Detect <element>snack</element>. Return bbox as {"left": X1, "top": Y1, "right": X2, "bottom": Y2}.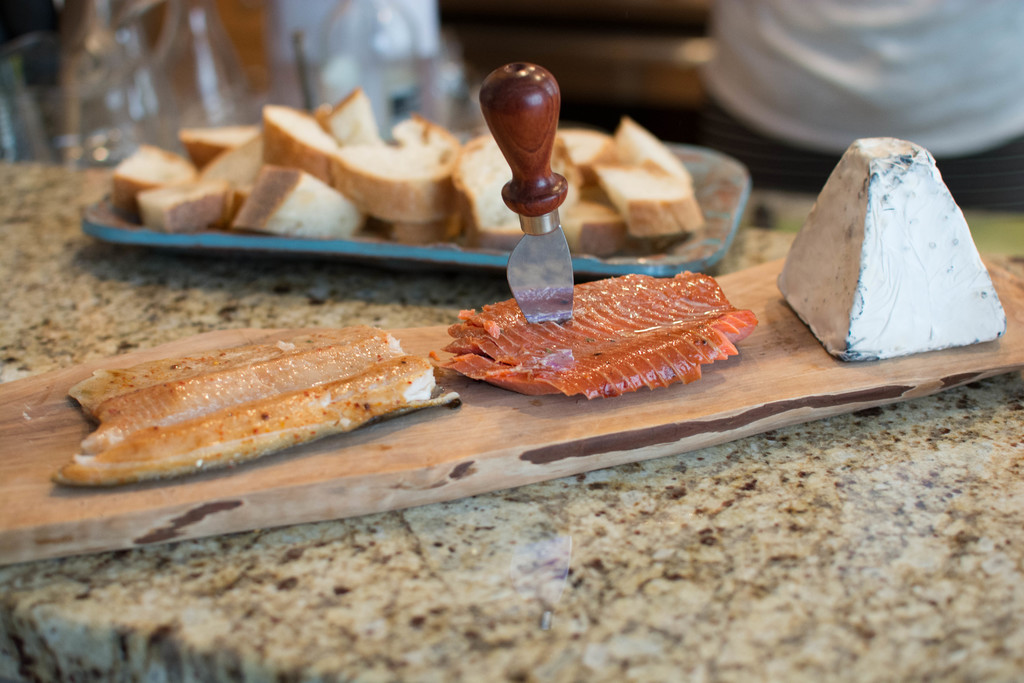
{"left": 67, "top": 320, "right": 438, "bottom": 500}.
